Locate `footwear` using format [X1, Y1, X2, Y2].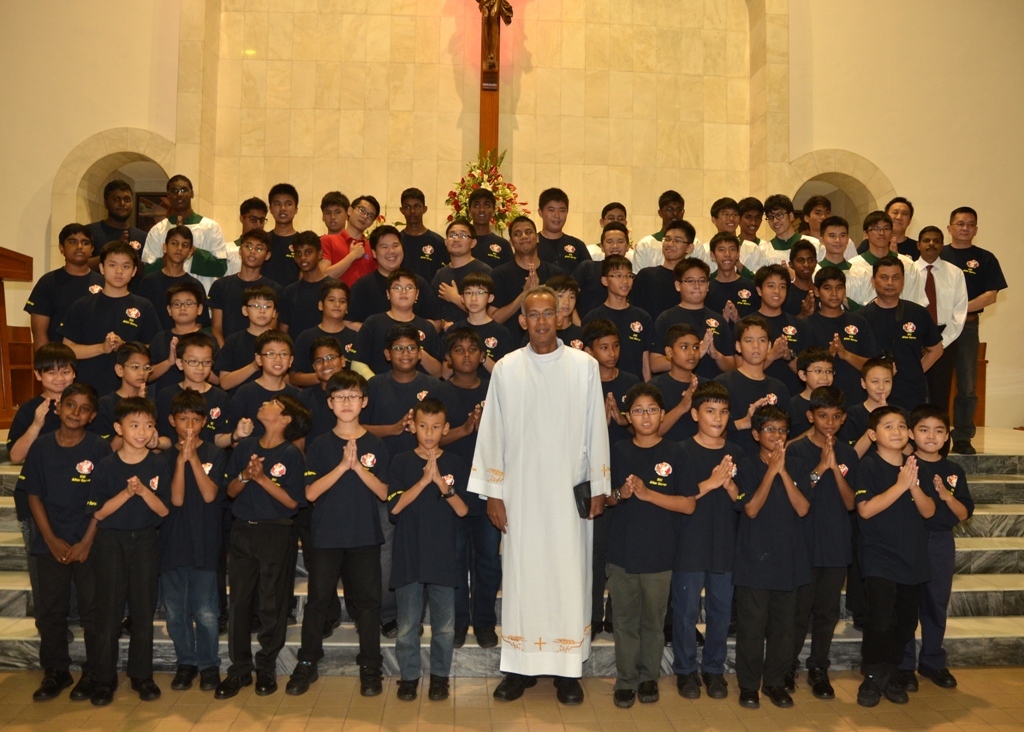
[489, 672, 543, 704].
